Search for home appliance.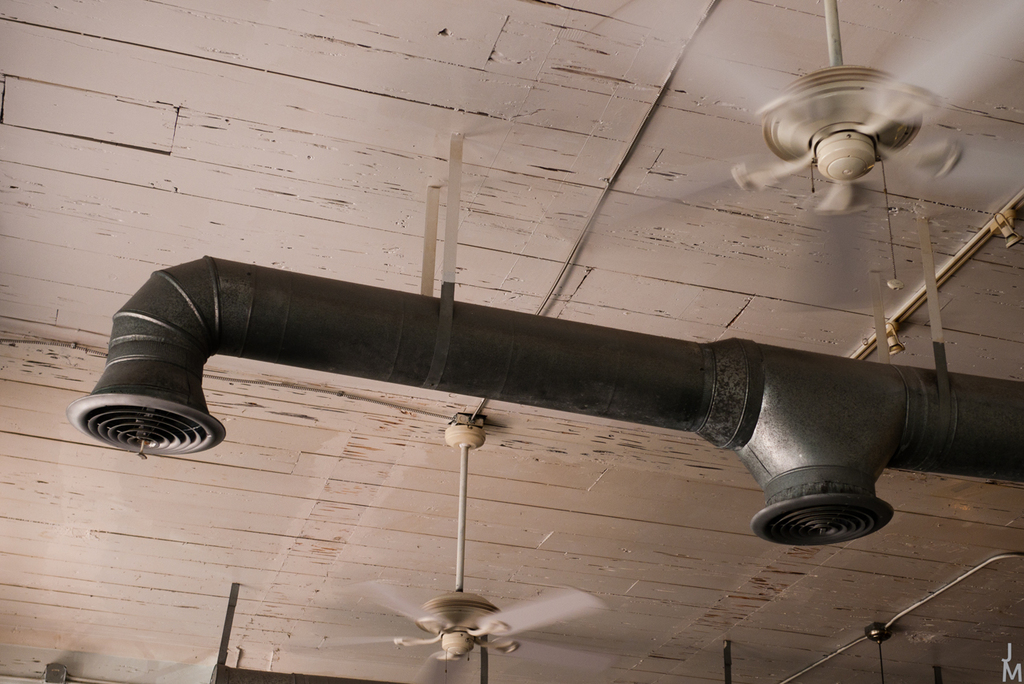
Found at [462,0,1023,314].
